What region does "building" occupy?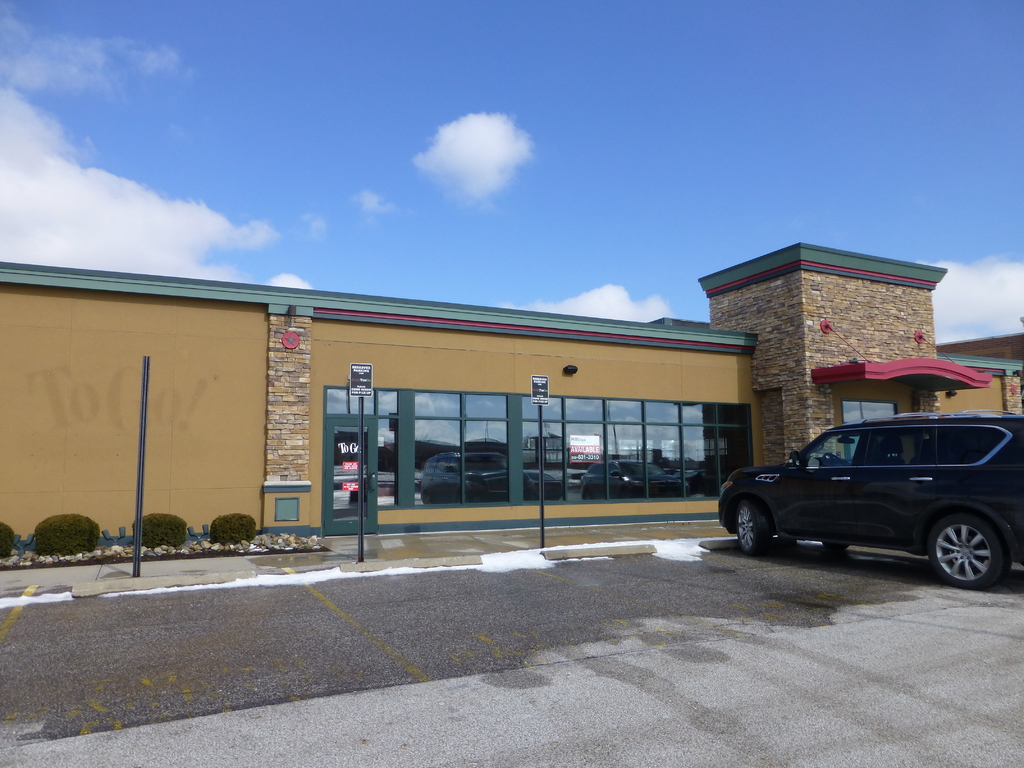
[x1=0, y1=240, x2=1023, y2=557].
